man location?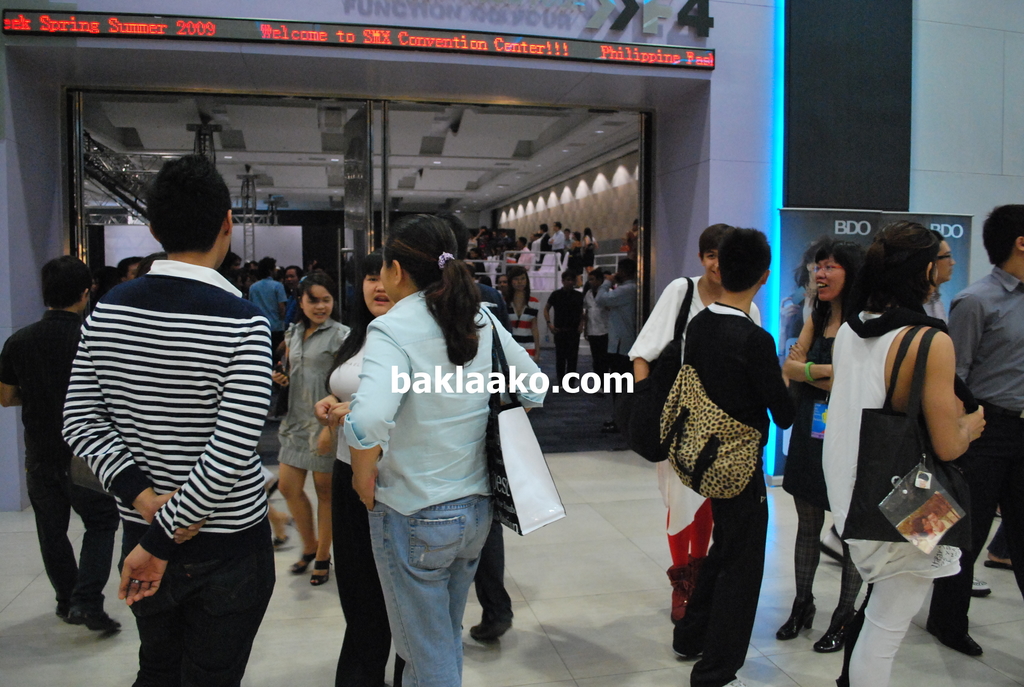
x1=40, y1=180, x2=292, y2=656
